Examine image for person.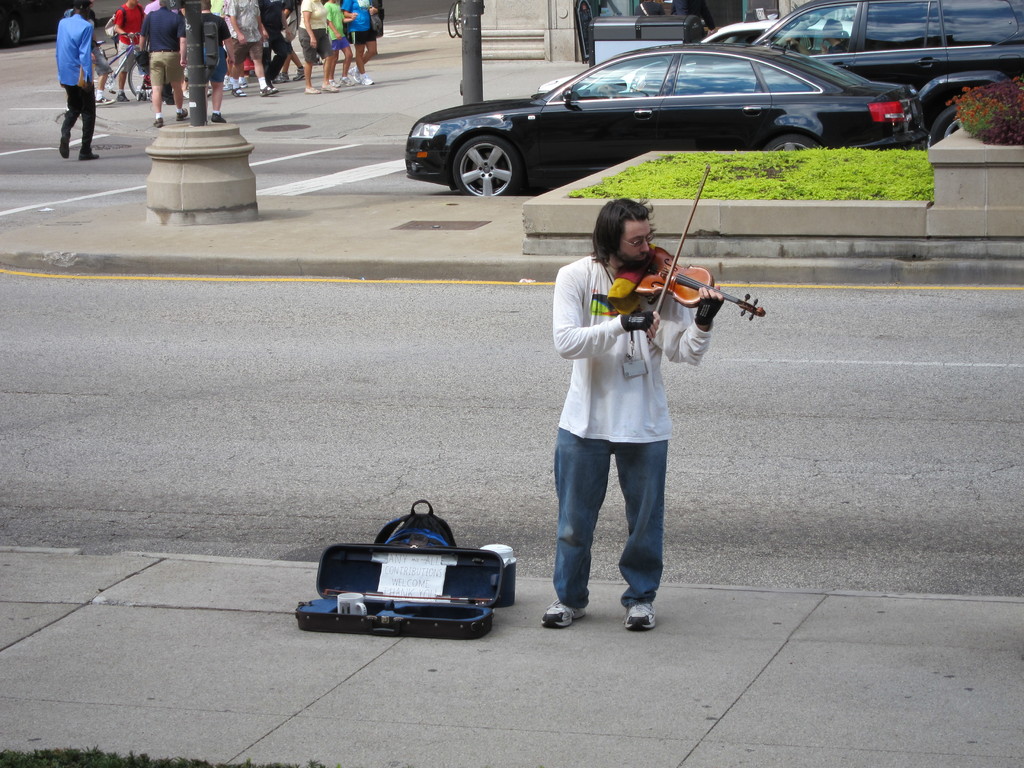
Examination result: crop(197, 0, 233, 119).
